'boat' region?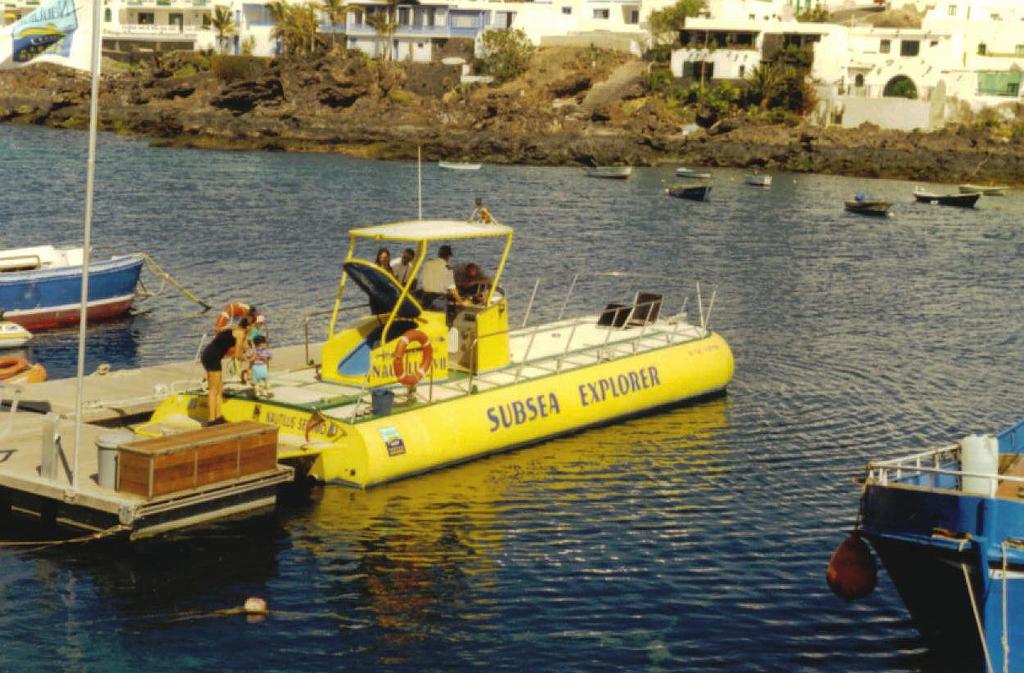
select_region(747, 173, 777, 189)
